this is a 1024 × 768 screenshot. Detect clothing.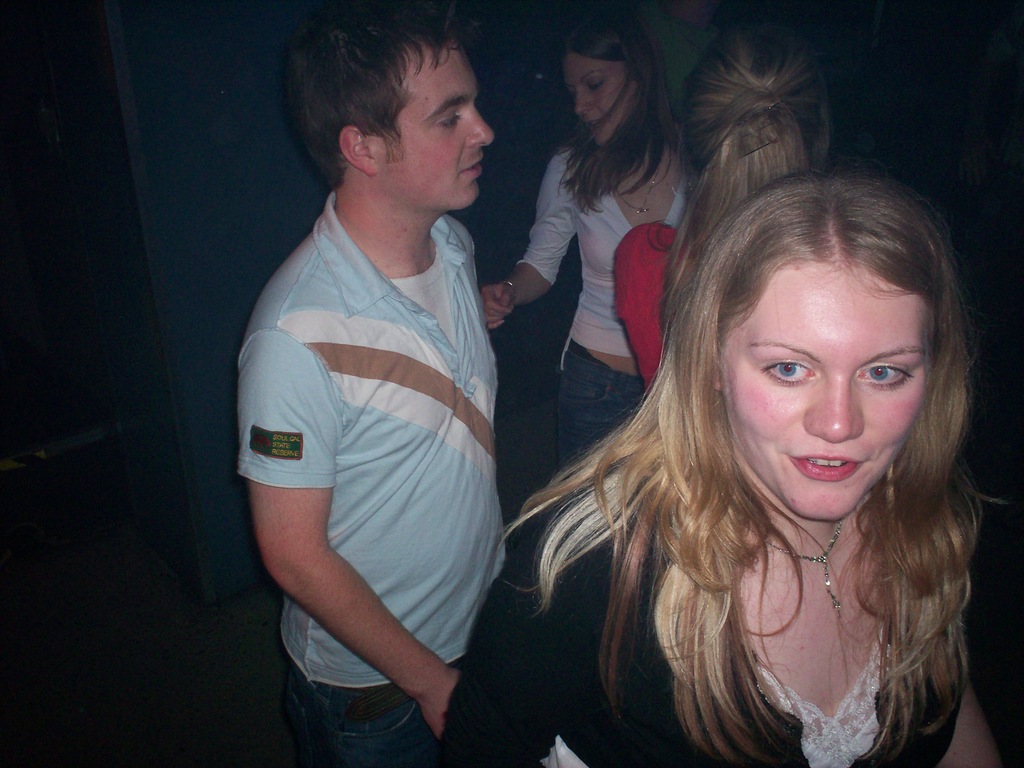
[513, 139, 690, 468].
